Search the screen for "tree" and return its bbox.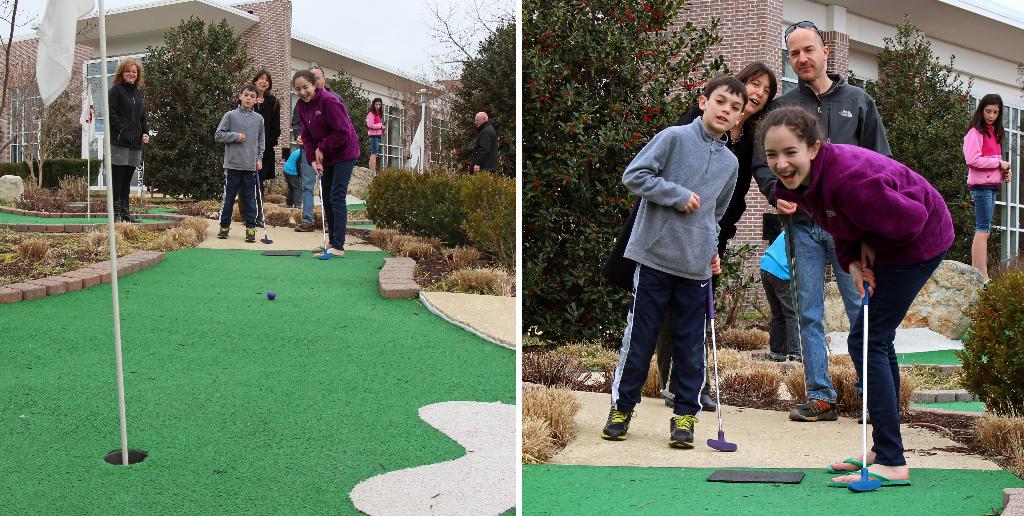
Found: <region>522, 0, 736, 334</region>.
